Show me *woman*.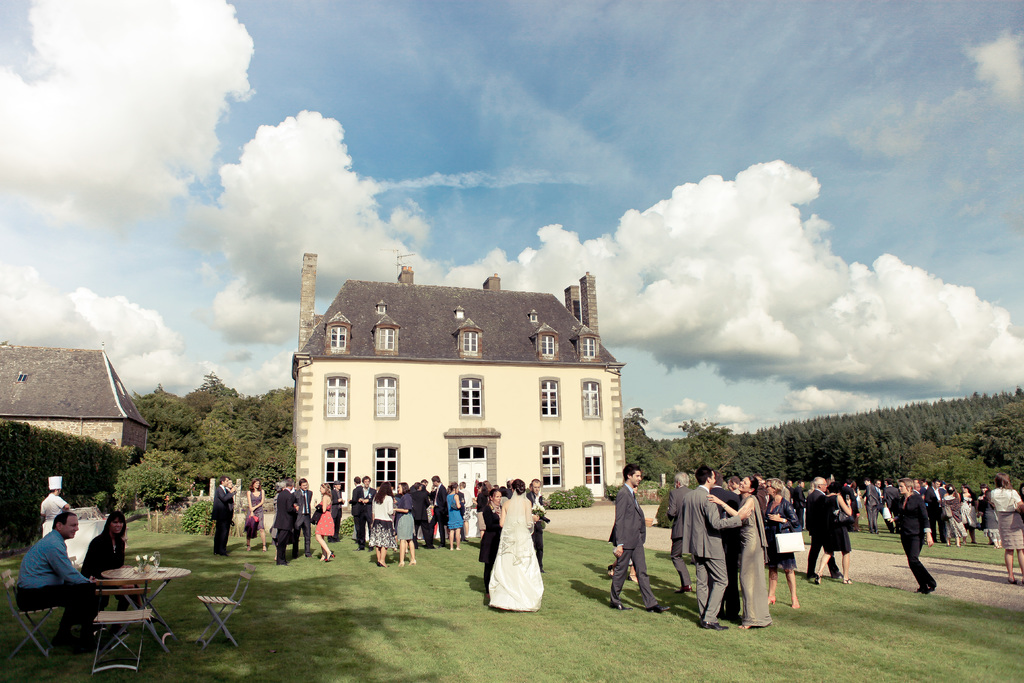
*woman* is here: [814, 478, 858, 584].
